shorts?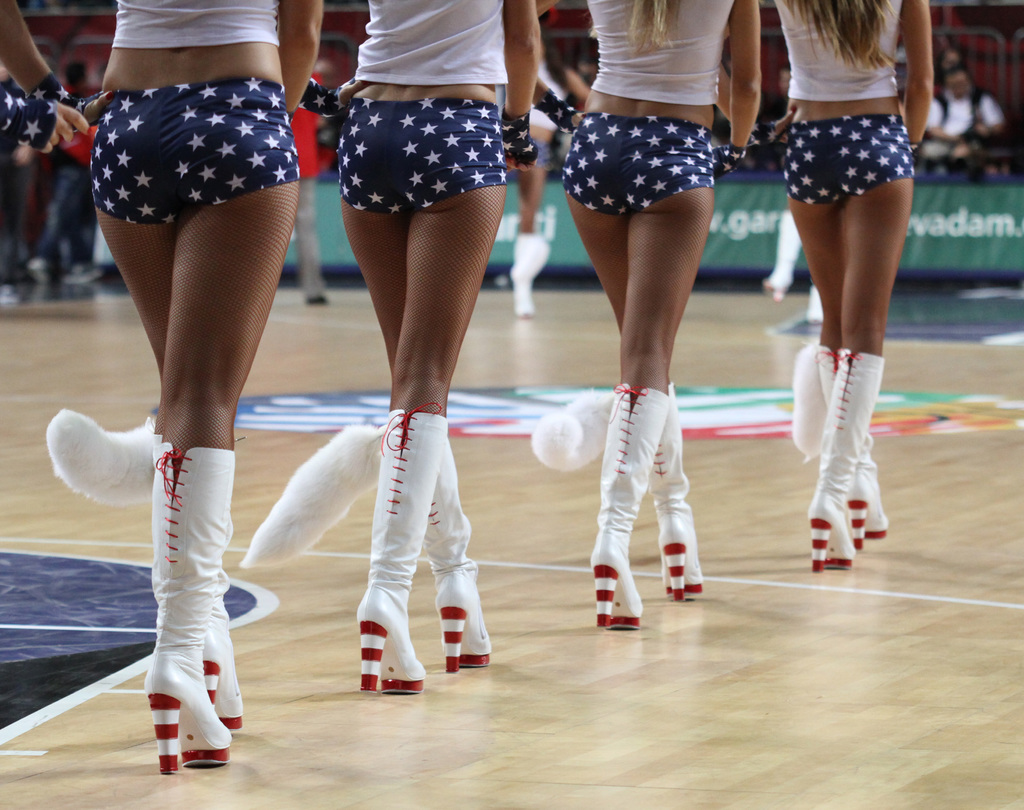
detection(781, 118, 918, 209)
